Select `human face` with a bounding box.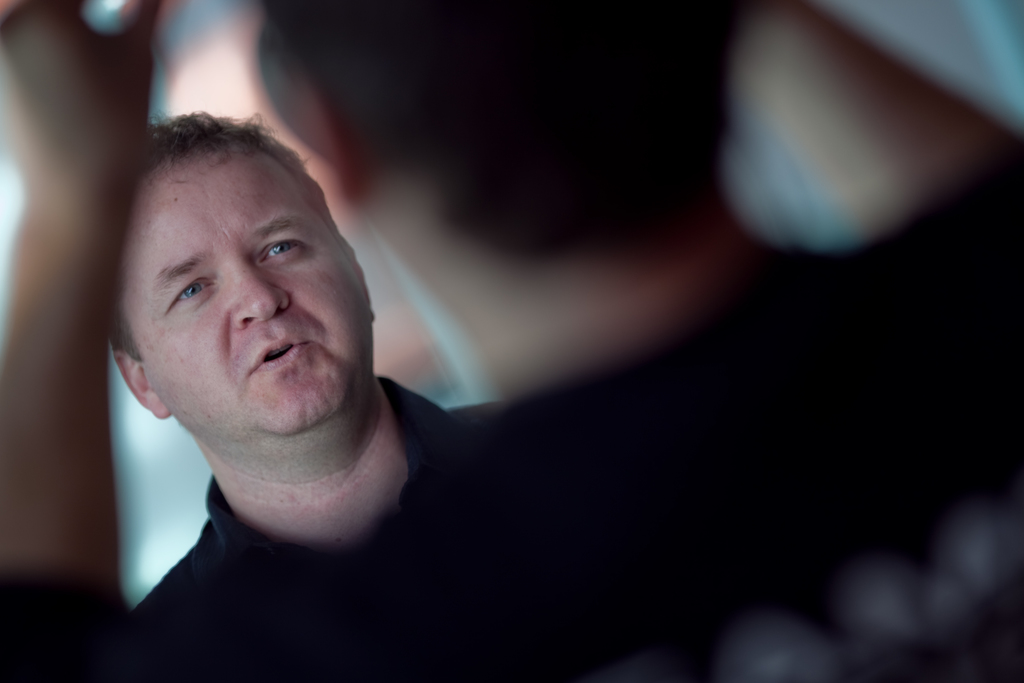
left=119, top=145, right=372, bottom=438.
